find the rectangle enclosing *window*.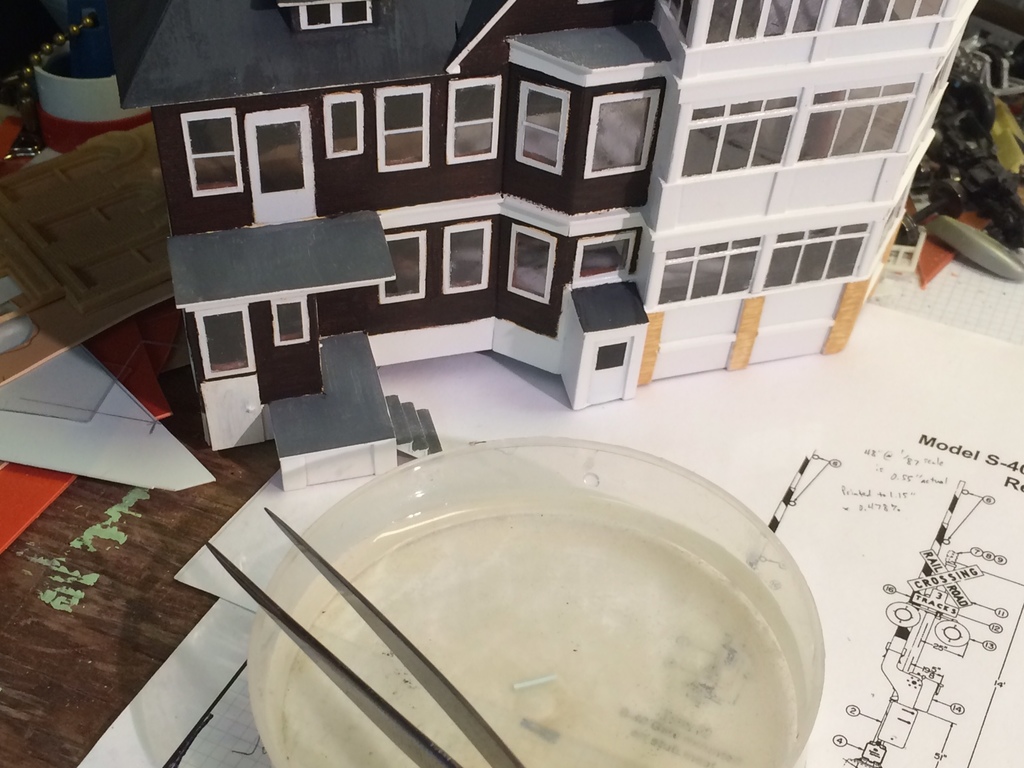
rect(576, 229, 637, 281).
